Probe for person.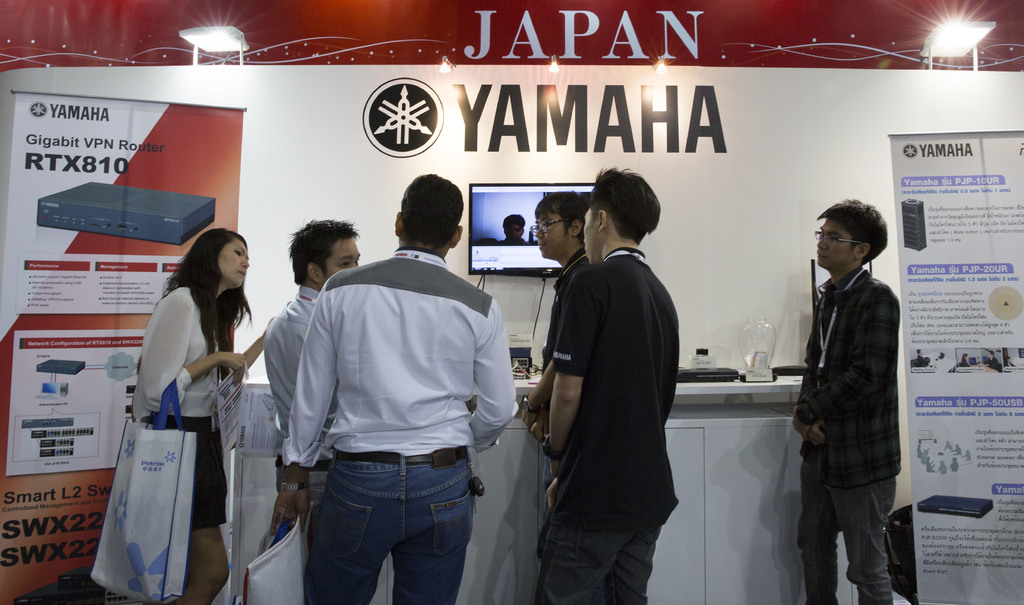
Probe result: pyautogui.locateOnScreen(790, 179, 913, 601).
